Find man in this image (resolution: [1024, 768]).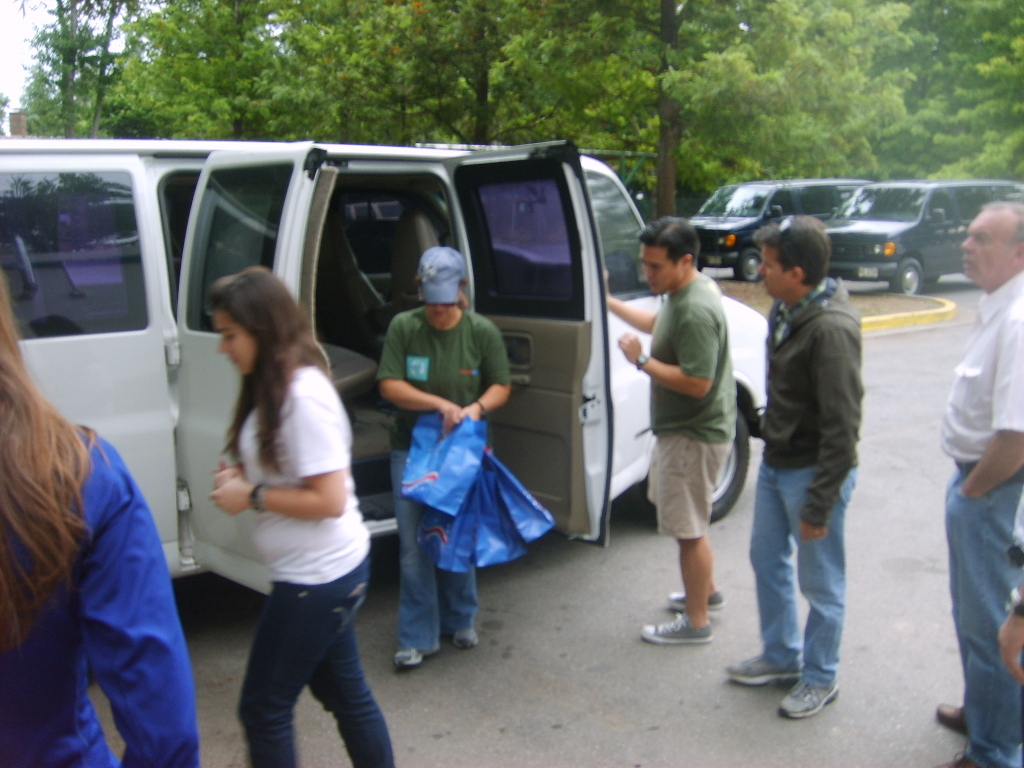
box=[936, 200, 1023, 767].
